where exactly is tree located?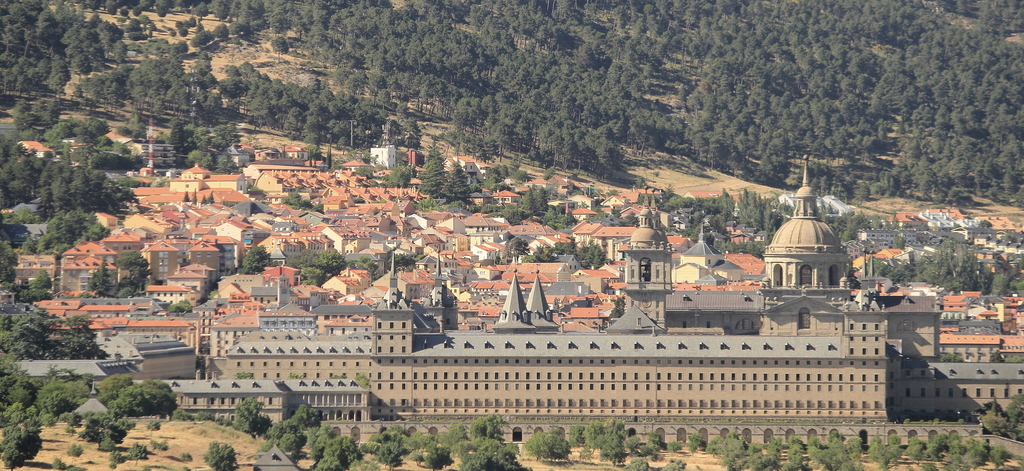
Its bounding box is locate(292, 82, 328, 138).
